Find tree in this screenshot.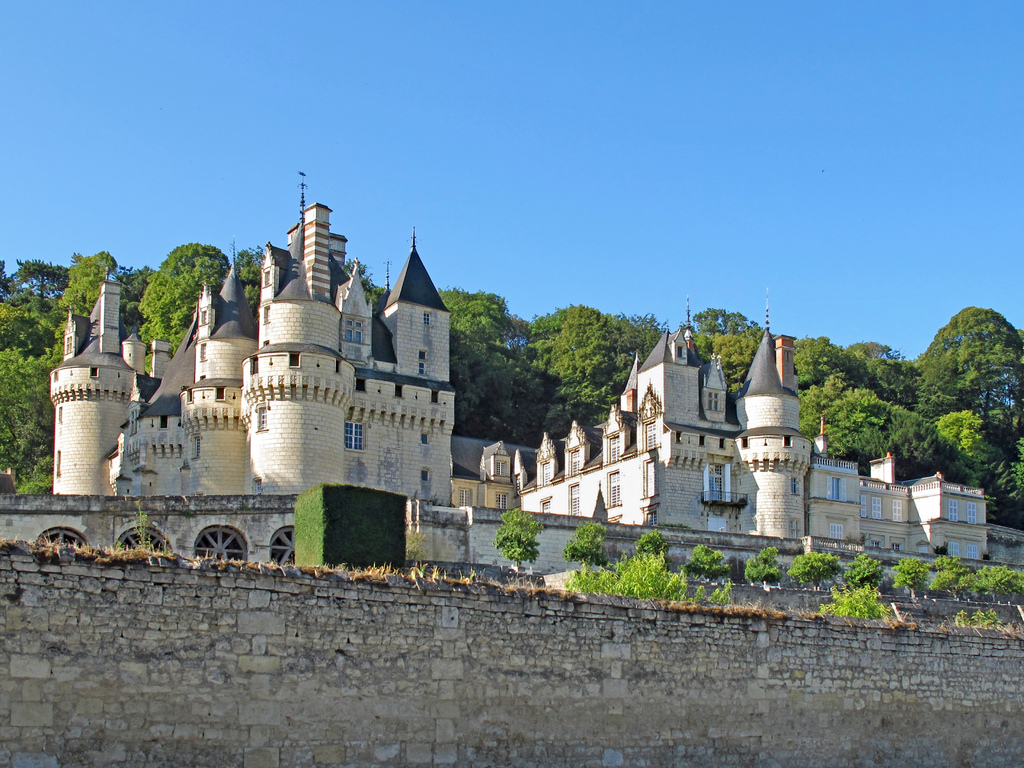
The bounding box for tree is (left=0, top=301, right=68, bottom=351).
